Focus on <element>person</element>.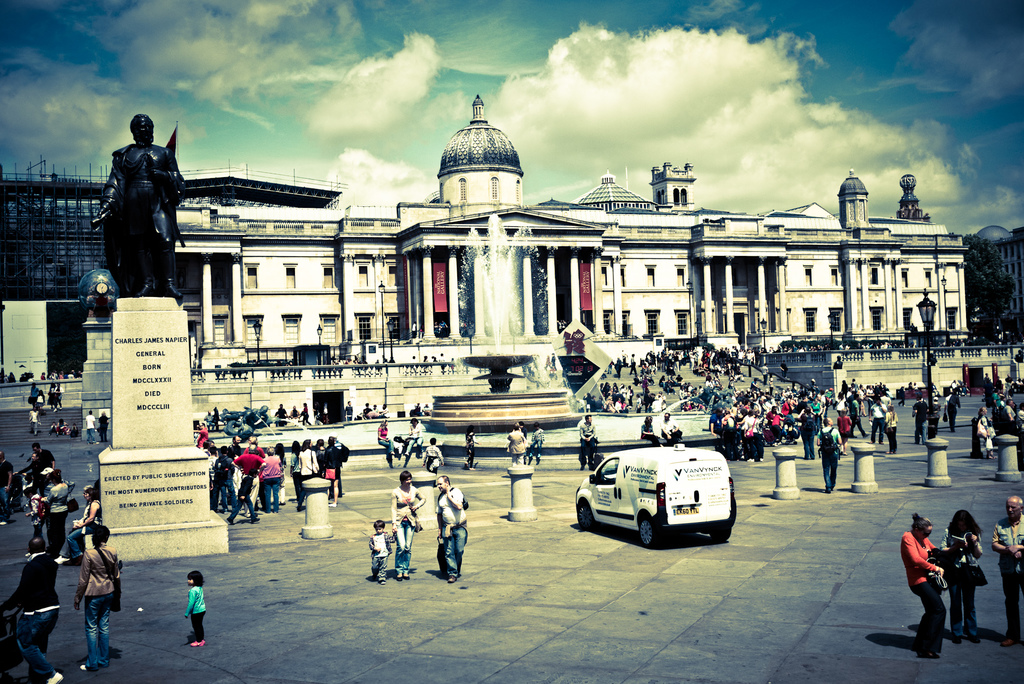
Focused at <box>73,523,119,667</box>.
